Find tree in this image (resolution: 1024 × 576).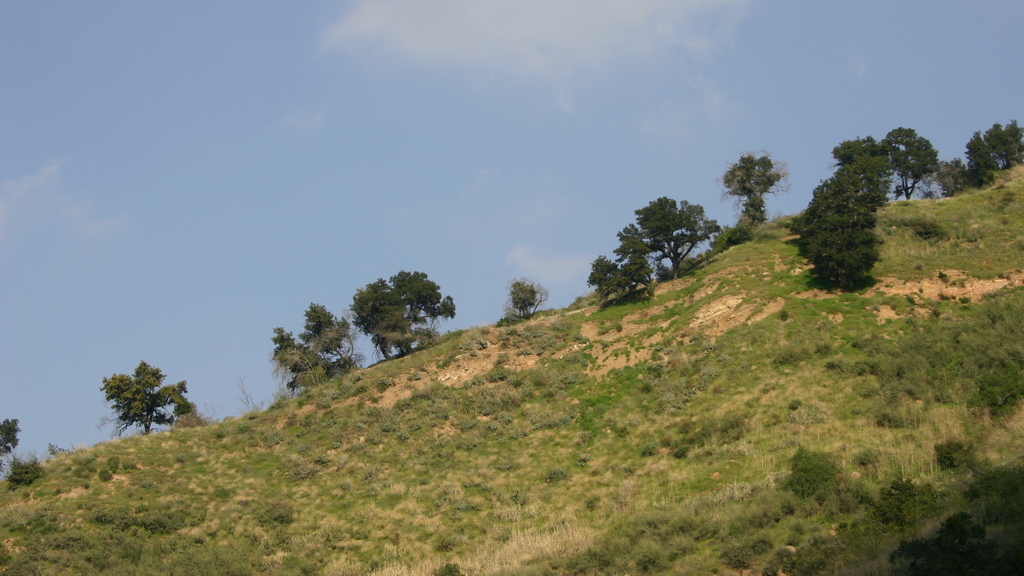
{"x1": 267, "y1": 319, "x2": 346, "y2": 410}.
